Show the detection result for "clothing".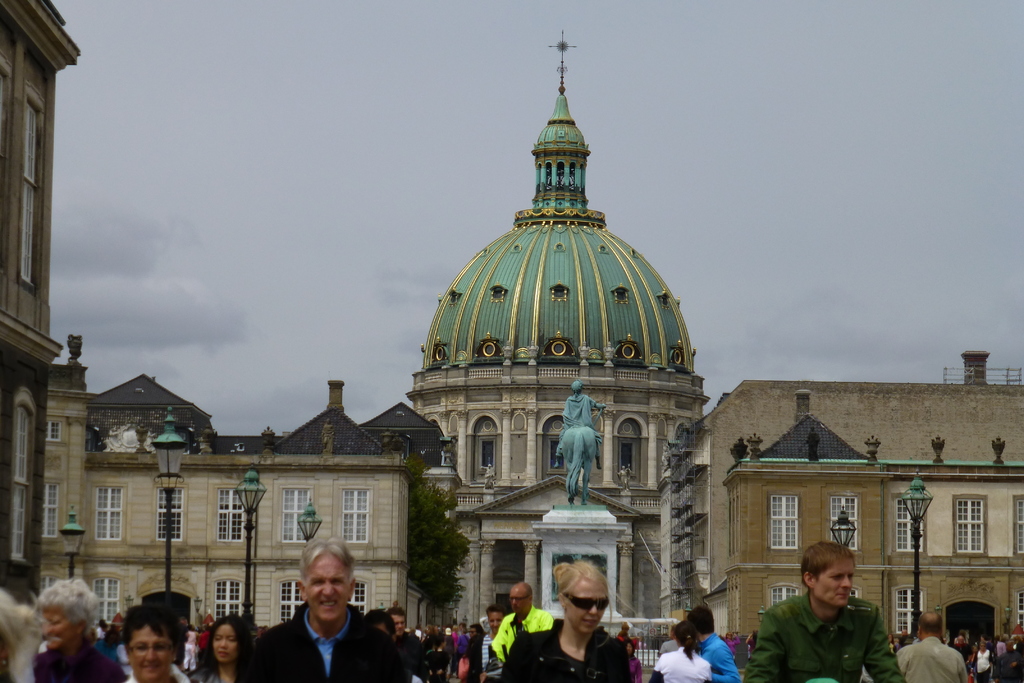
(x1=483, y1=624, x2=500, y2=677).
